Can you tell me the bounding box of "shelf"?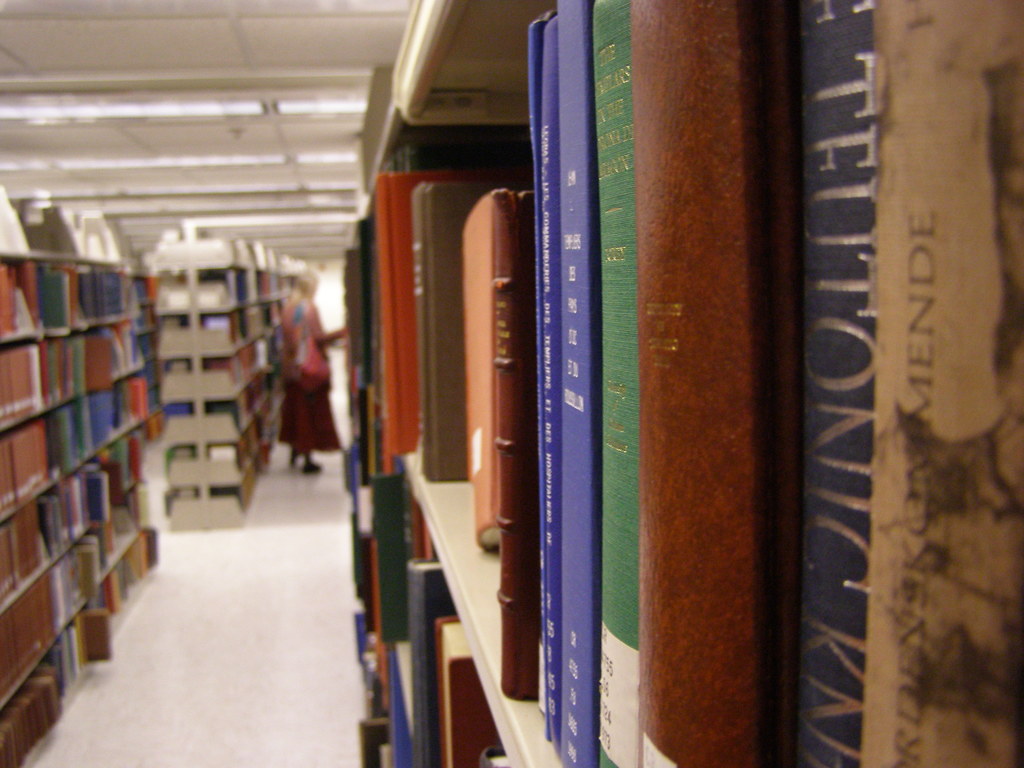
(x1=68, y1=264, x2=130, y2=331).
